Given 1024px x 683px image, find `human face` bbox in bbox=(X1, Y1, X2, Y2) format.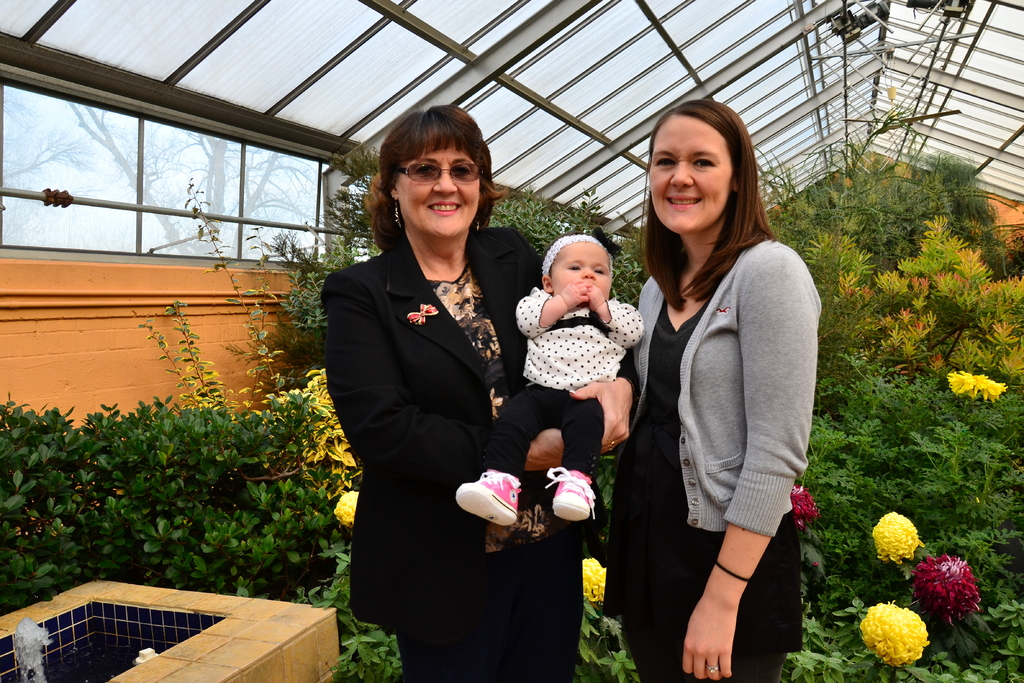
bbox=(396, 147, 477, 236).
